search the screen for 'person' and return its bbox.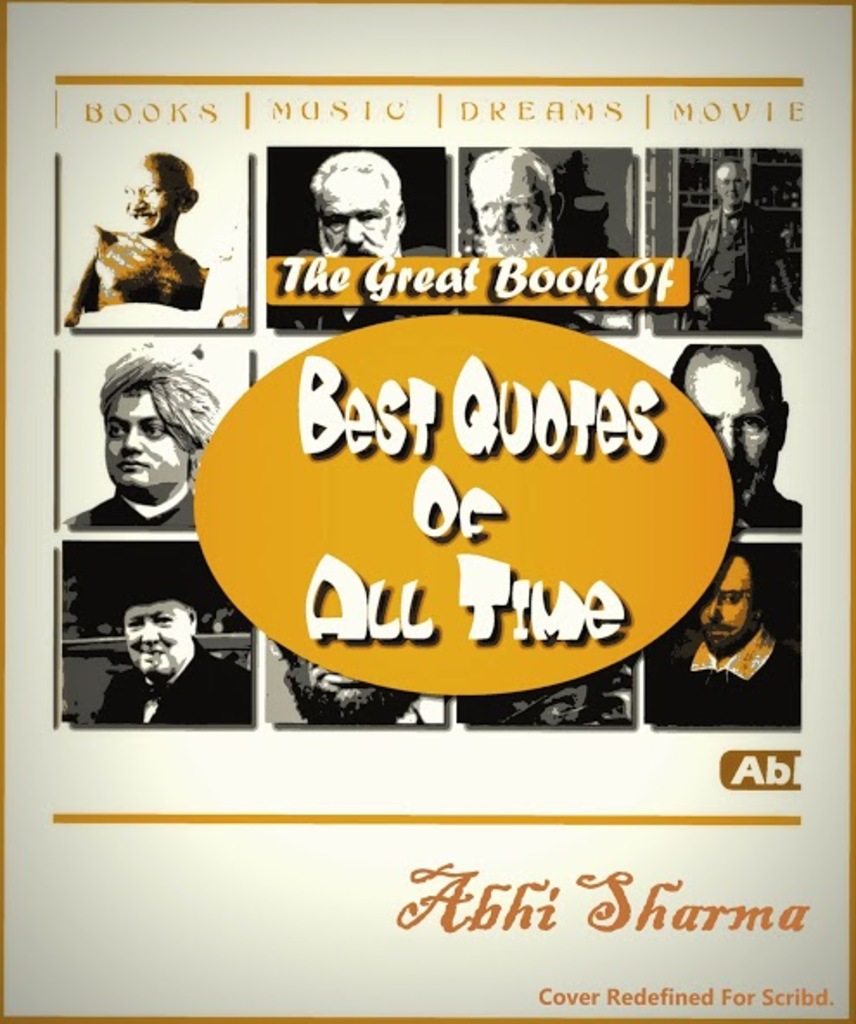
Found: rect(655, 150, 795, 329).
